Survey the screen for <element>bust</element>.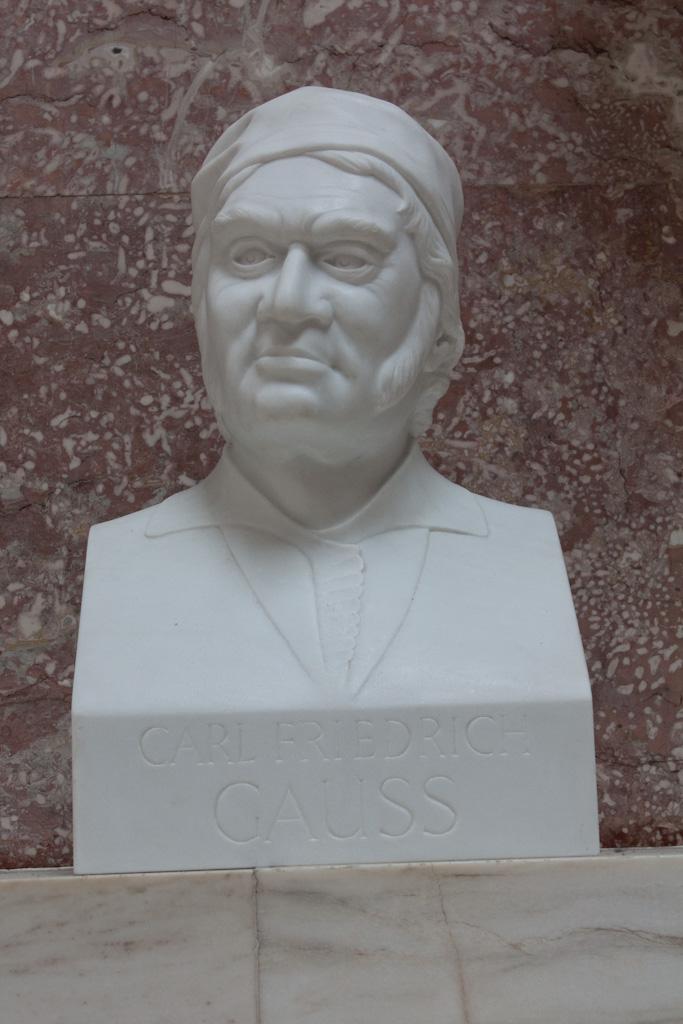
Survey found: crop(64, 83, 605, 875).
